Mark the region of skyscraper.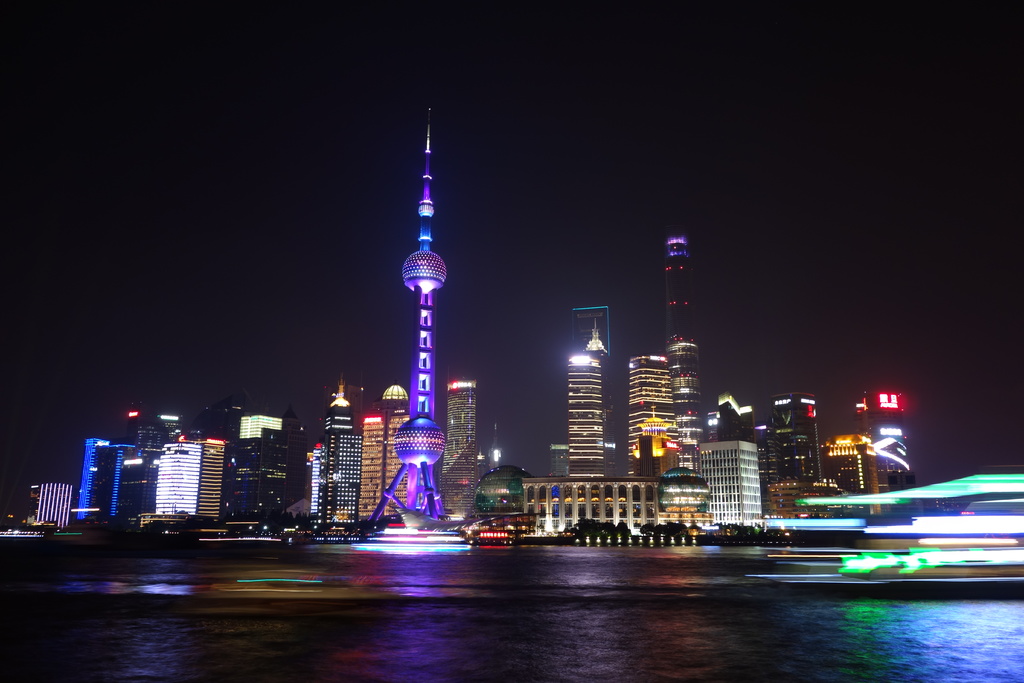
Region: [left=577, top=310, right=613, bottom=372].
